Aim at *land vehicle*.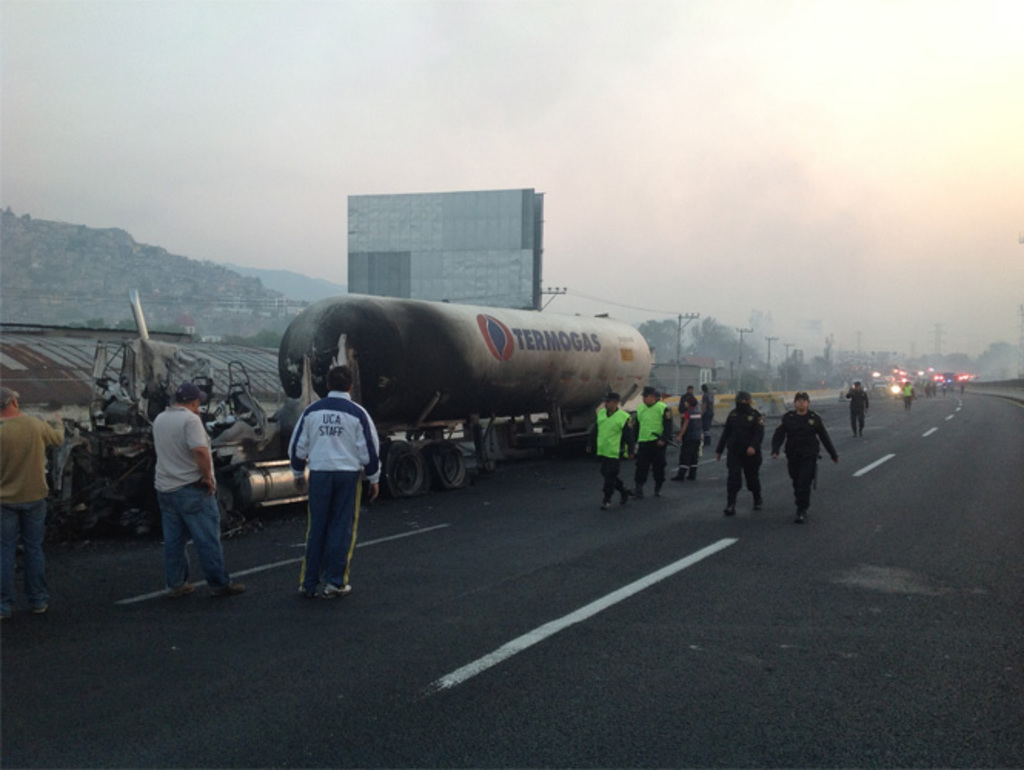
Aimed at <box>231,291,681,510</box>.
